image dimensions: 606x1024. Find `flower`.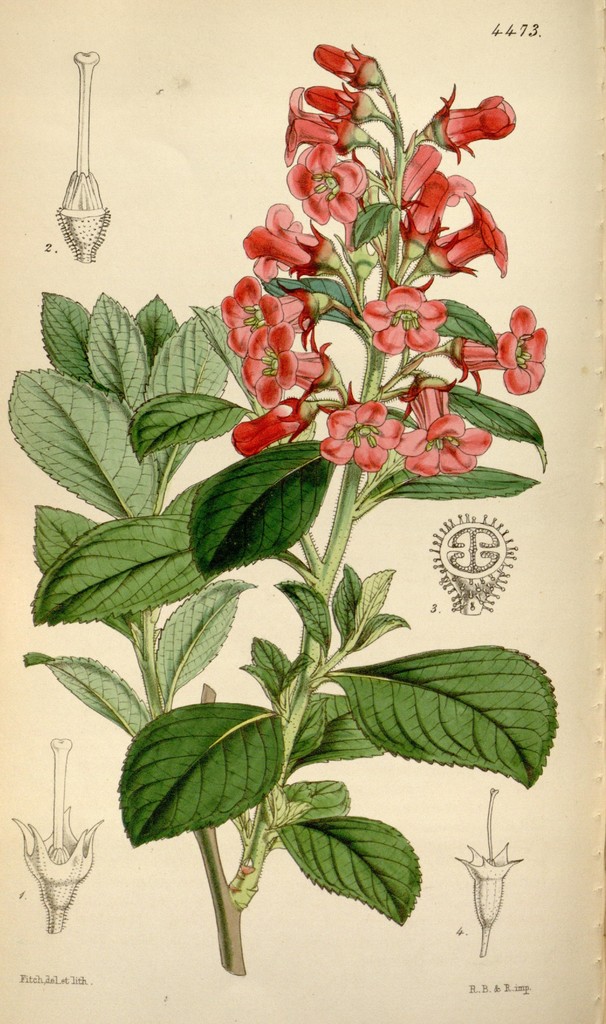
region(8, 734, 102, 934).
